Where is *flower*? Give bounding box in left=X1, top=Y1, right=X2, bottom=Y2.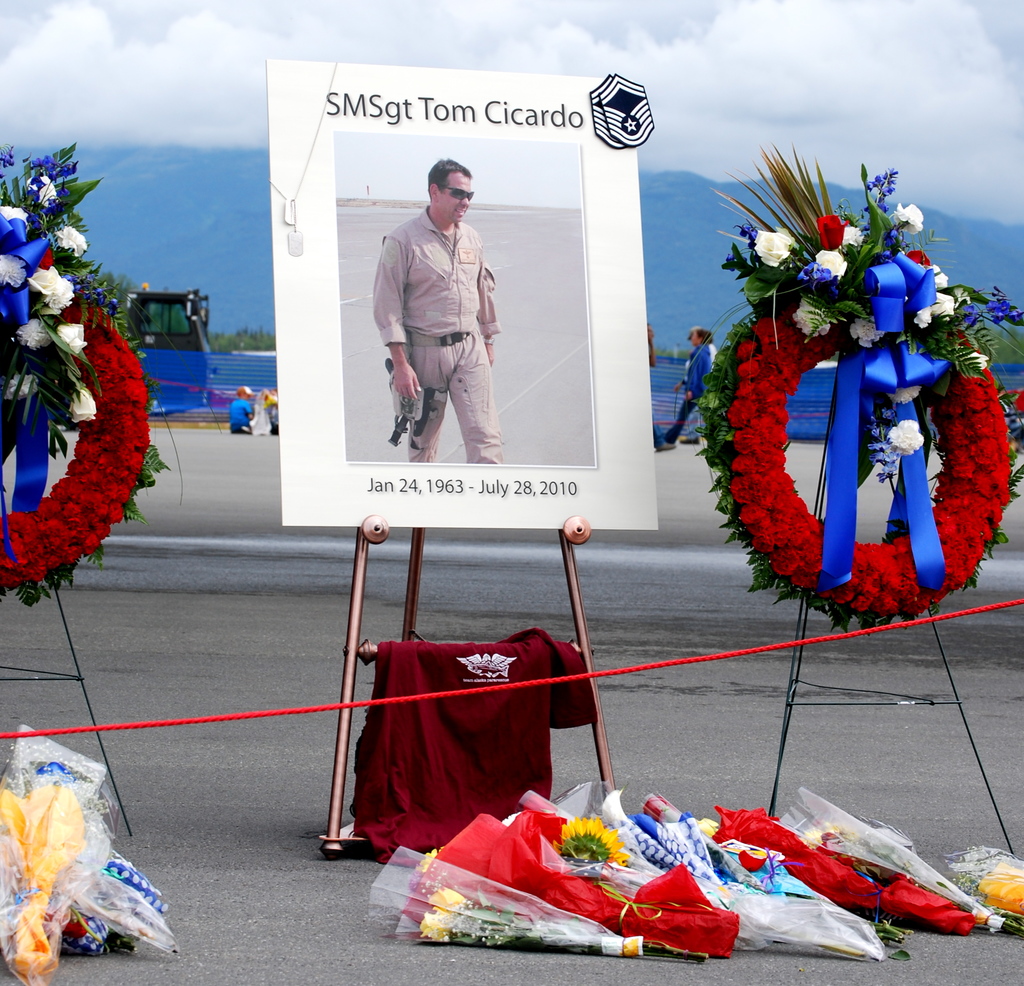
left=70, top=385, right=97, bottom=421.
